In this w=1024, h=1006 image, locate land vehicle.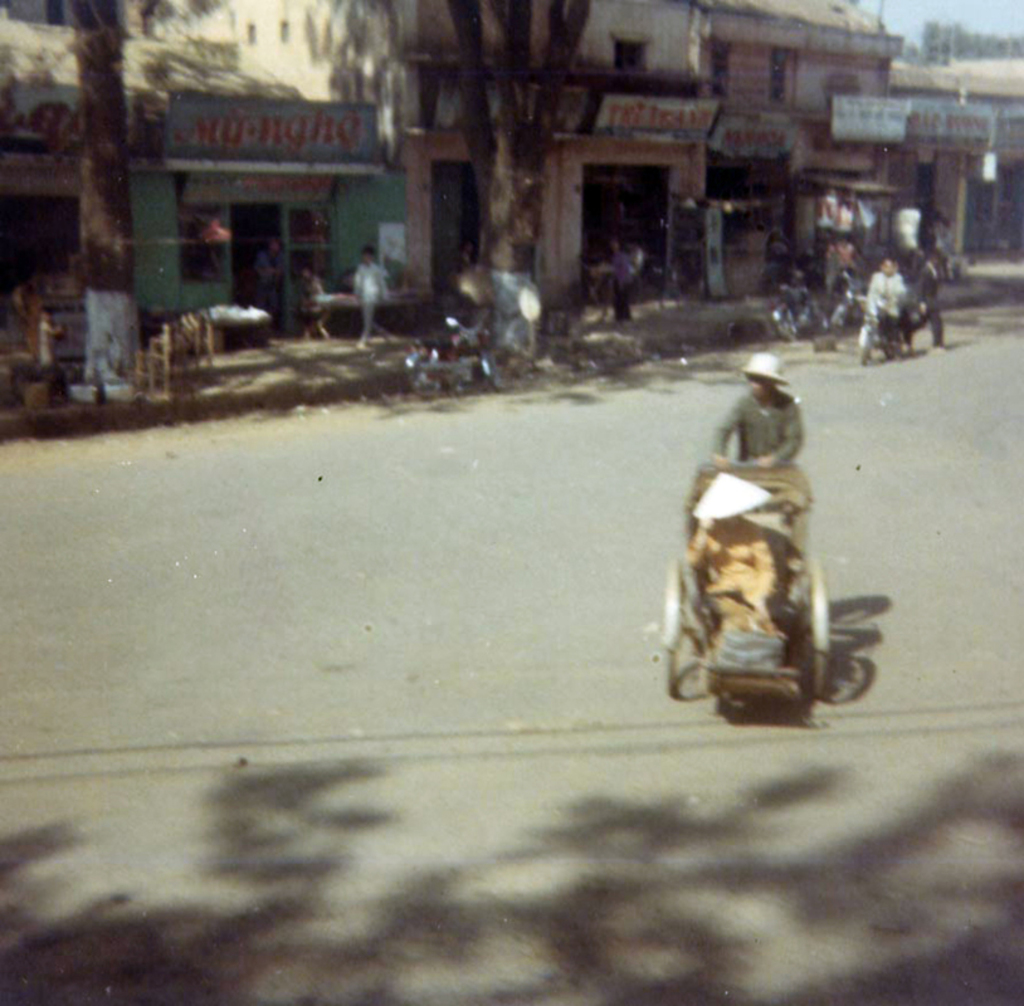
Bounding box: select_region(854, 303, 904, 368).
